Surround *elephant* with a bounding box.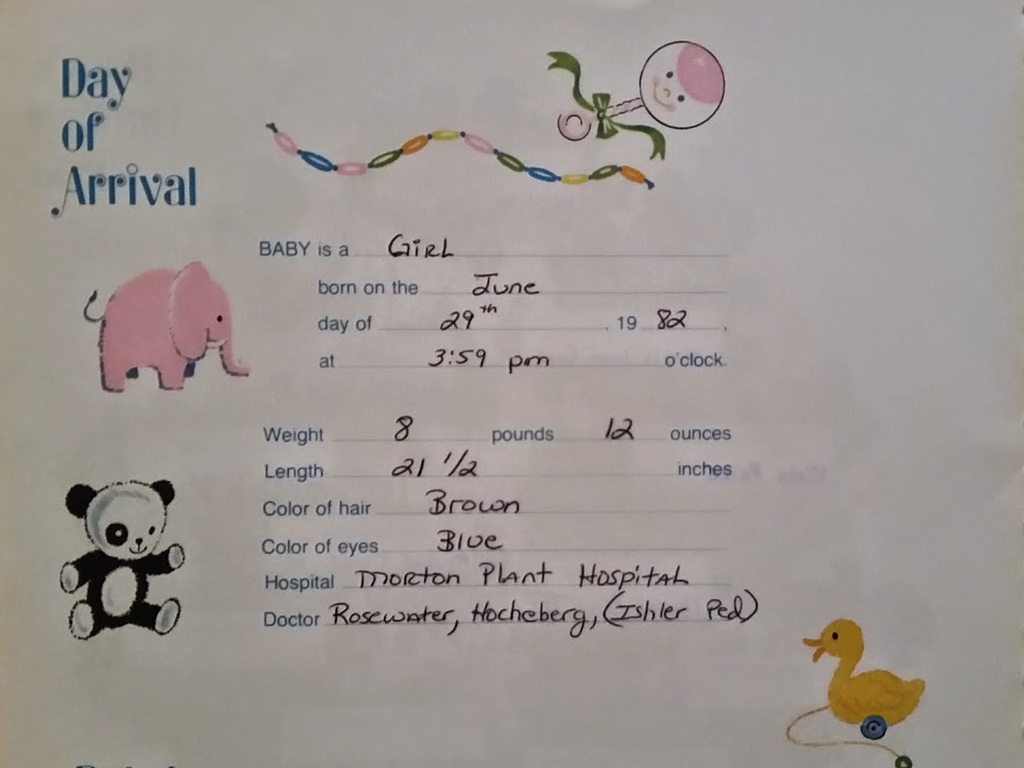
[x1=75, y1=261, x2=239, y2=408].
